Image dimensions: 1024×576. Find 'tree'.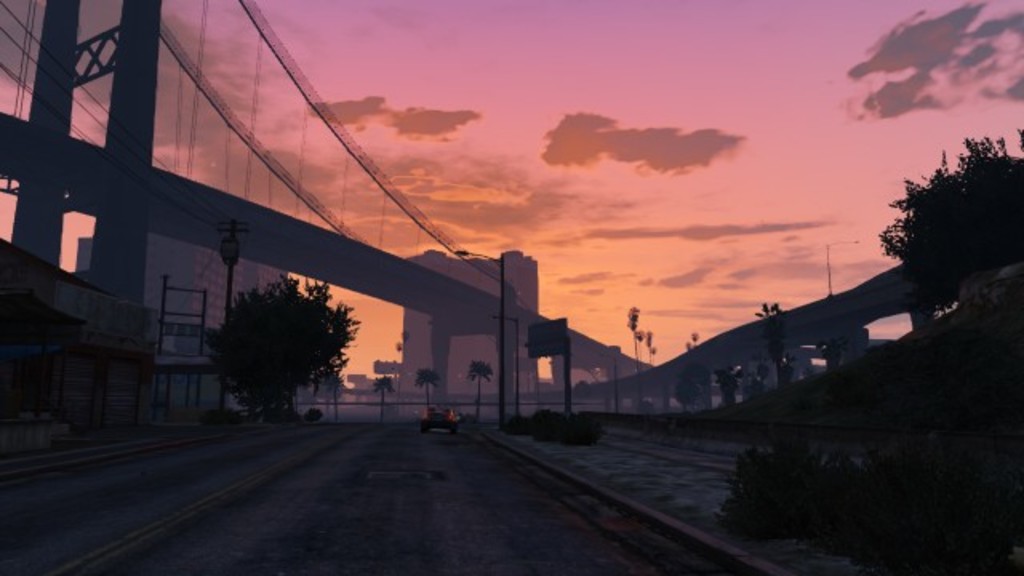
747 298 795 392.
